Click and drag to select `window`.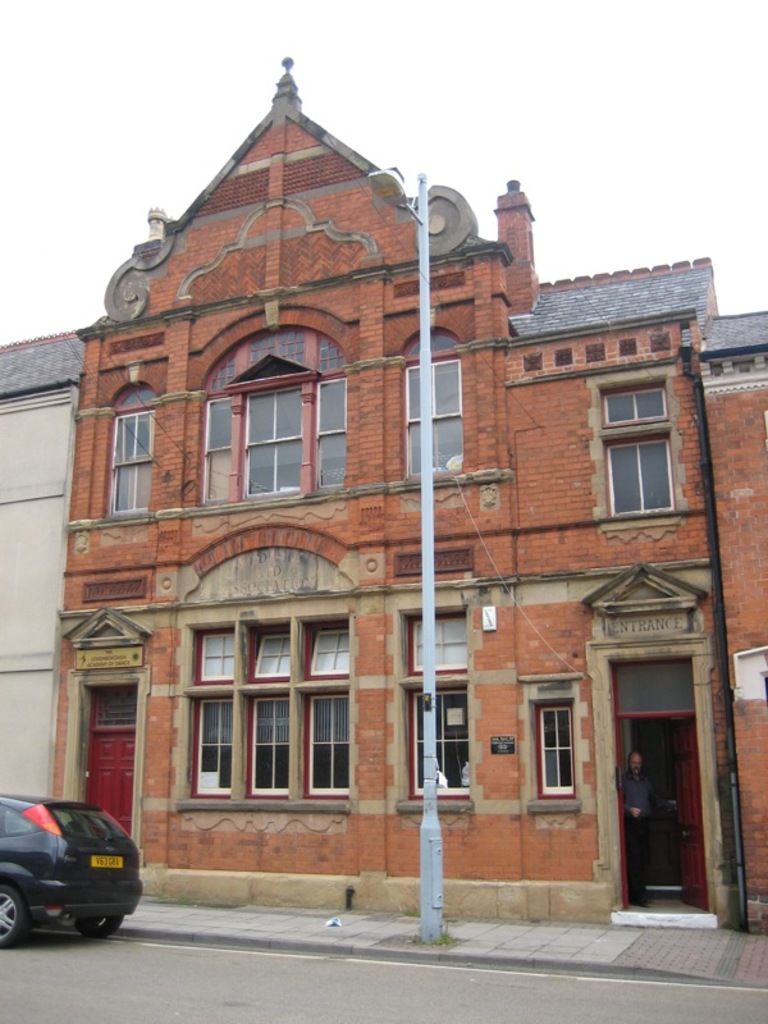
Selection: bbox=(401, 616, 465, 676).
